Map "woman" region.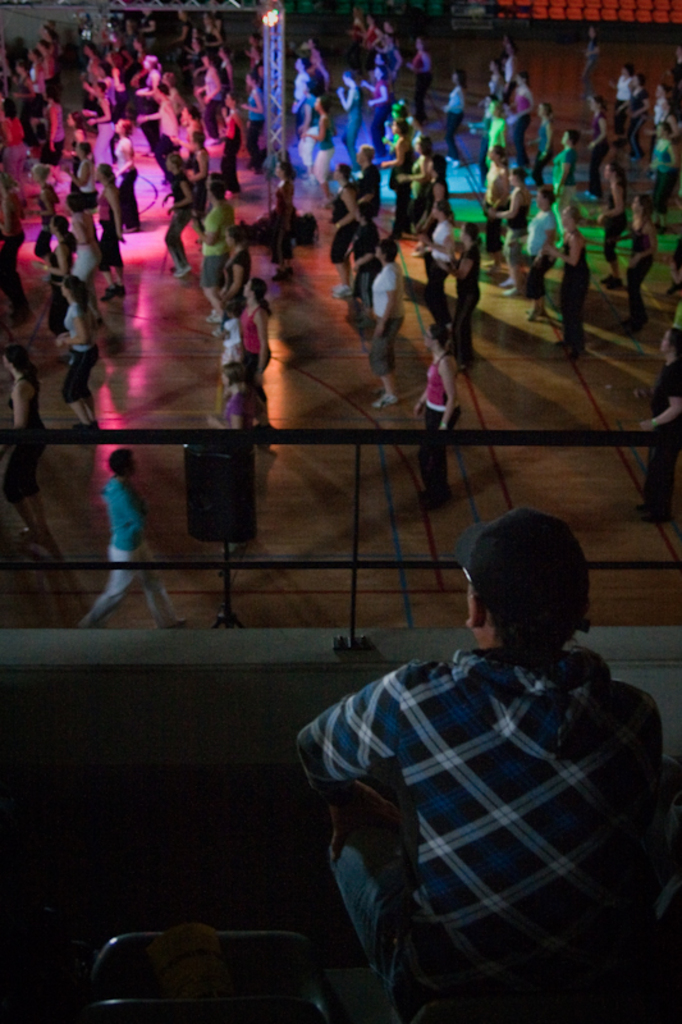
Mapped to <box>201,360,262,428</box>.
